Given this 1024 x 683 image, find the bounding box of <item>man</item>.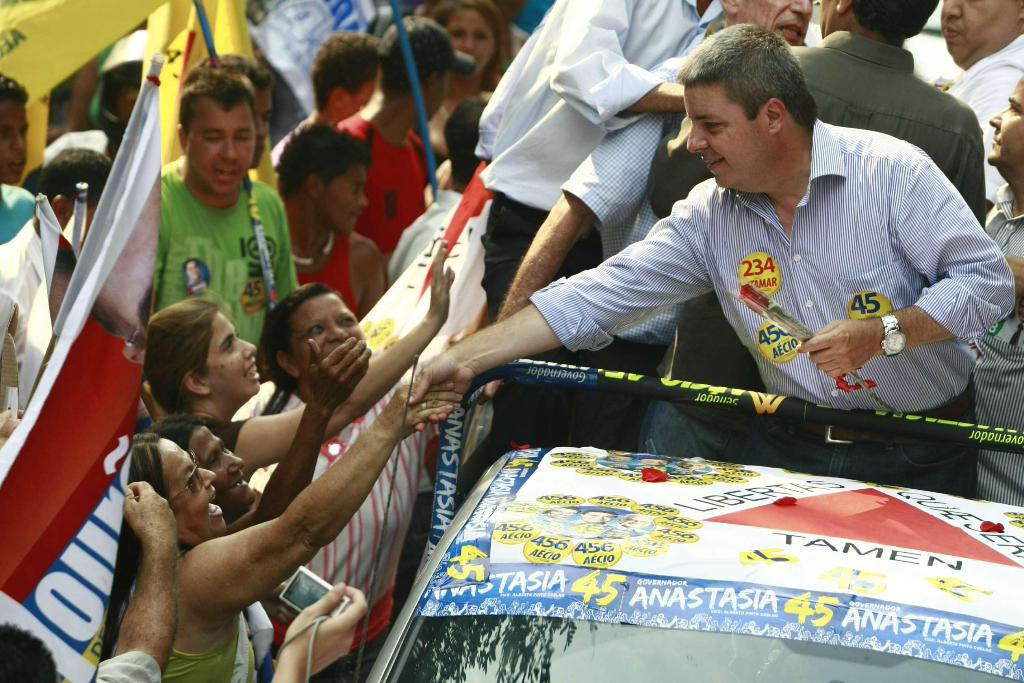
(148,67,296,373).
